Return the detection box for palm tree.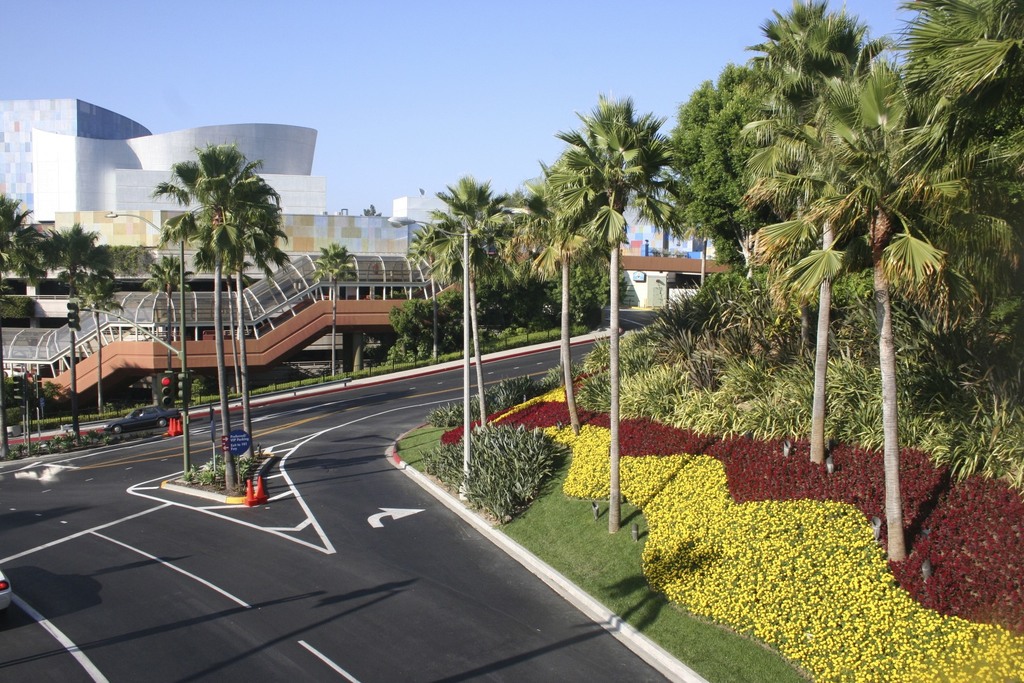
left=882, top=0, right=1023, bottom=231.
